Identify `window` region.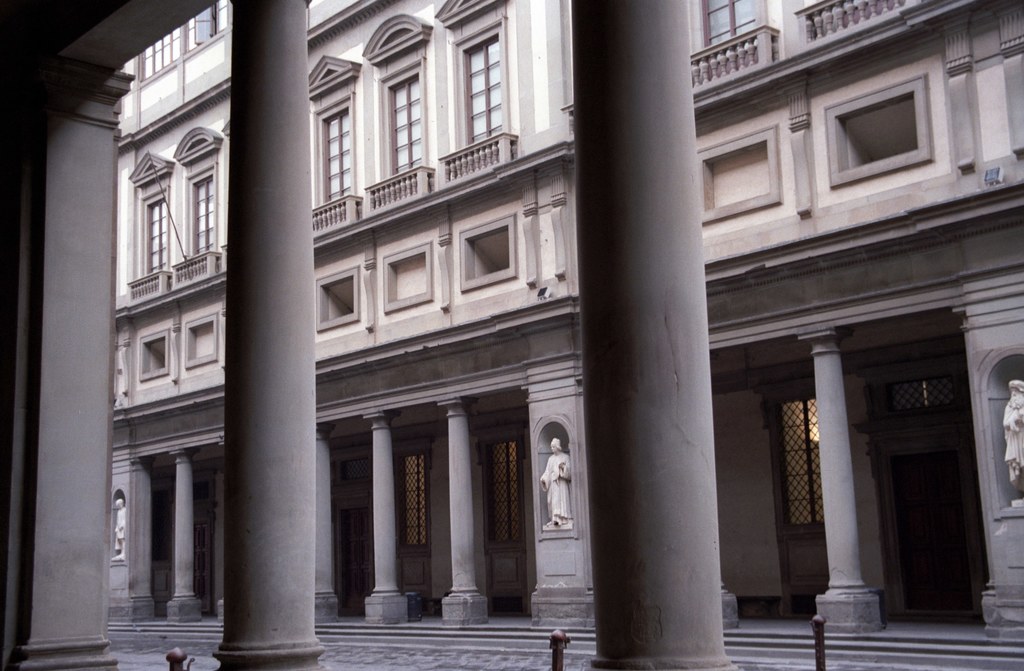
Region: {"x1": 821, "y1": 56, "x2": 966, "y2": 193}.
